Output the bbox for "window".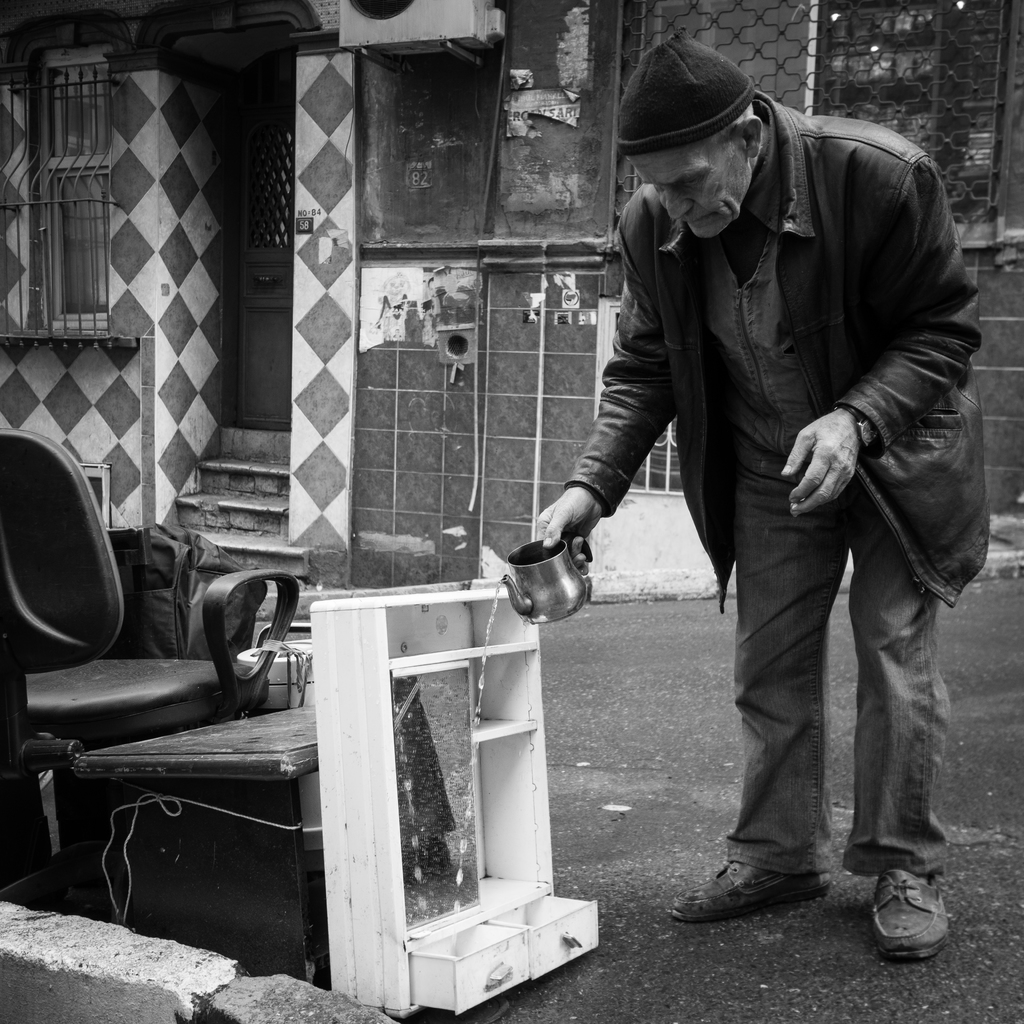
Rect(28, 45, 104, 330).
